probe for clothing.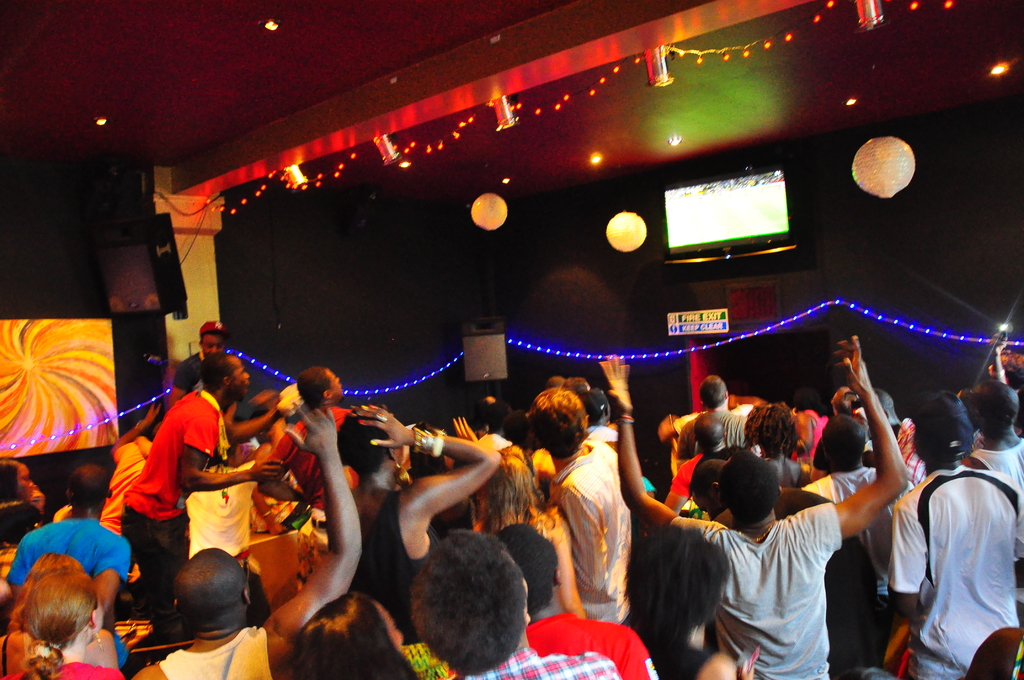
Probe result: 522 606 662 679.
